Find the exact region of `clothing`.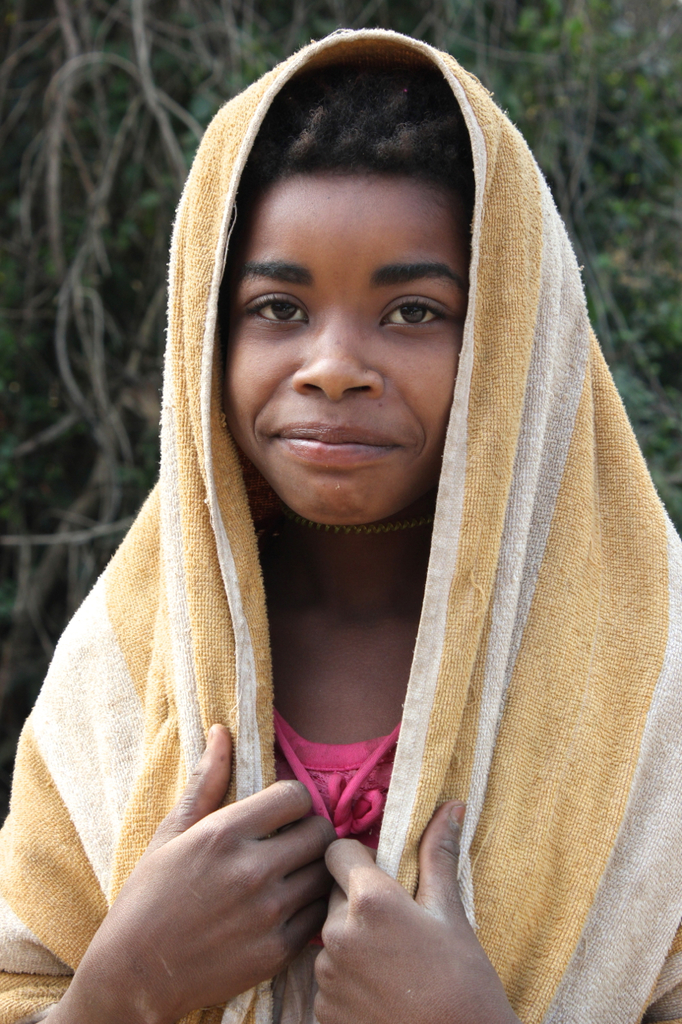
Exact region: <bbox>46, 111, 636, 1023</bbox>.
